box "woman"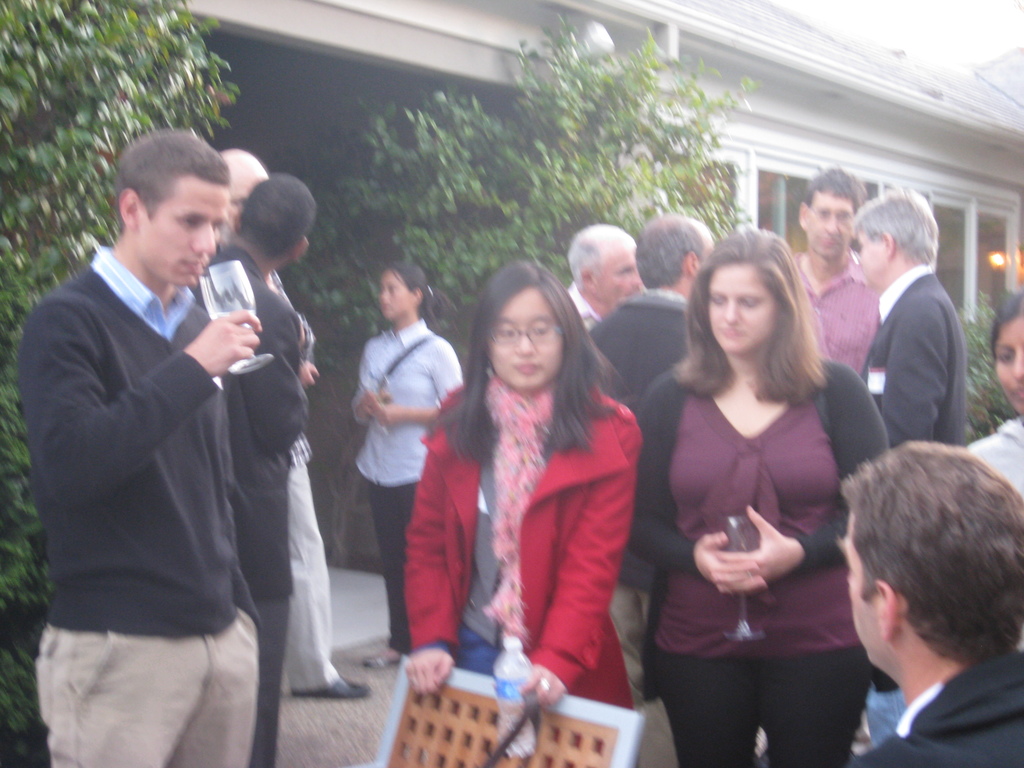
407, 259, 642, 708
